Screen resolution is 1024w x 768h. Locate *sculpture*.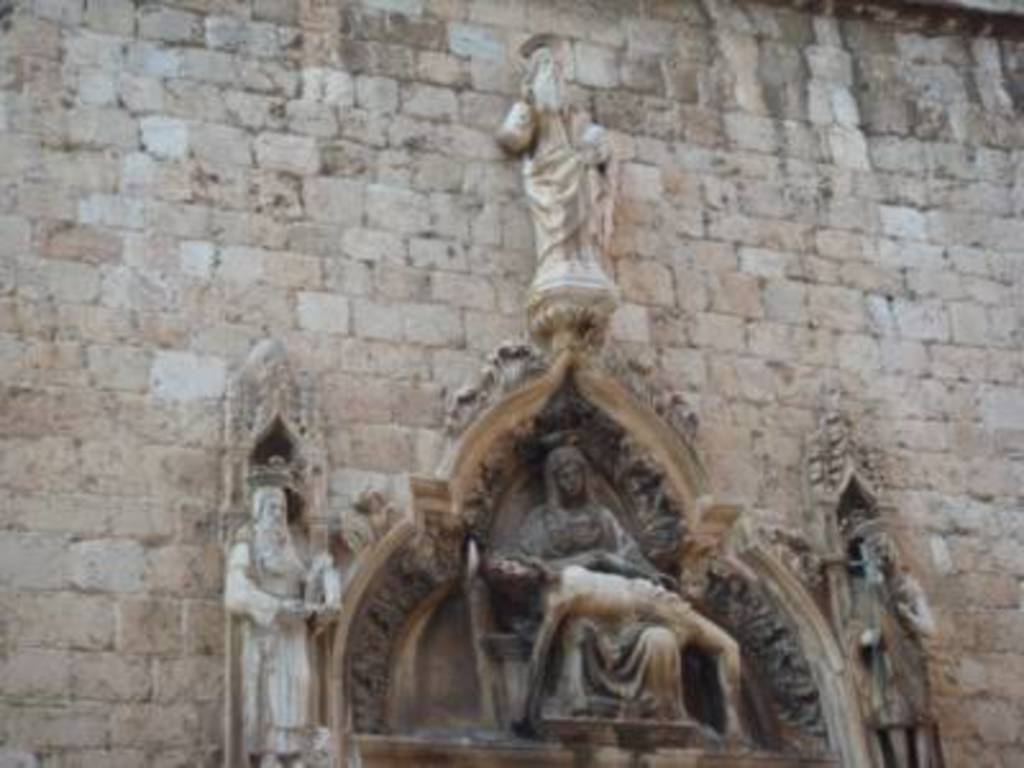
select_region(809, 448, 955, 765).
